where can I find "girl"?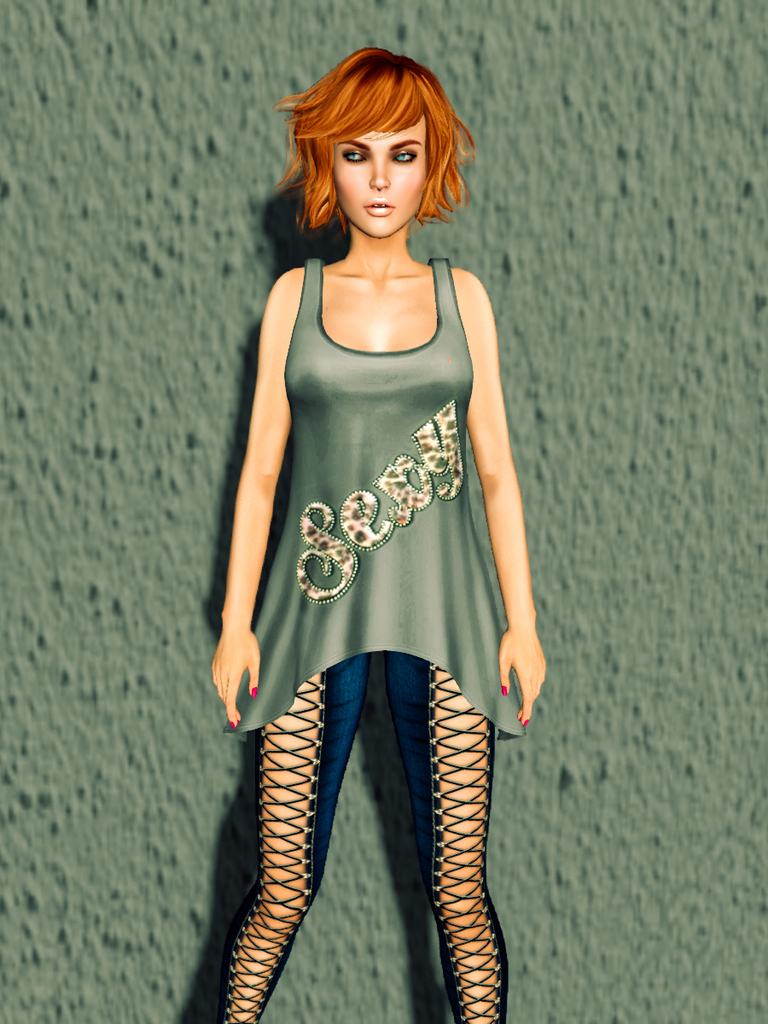
You can find it at [209, 48, 550, 1023].
